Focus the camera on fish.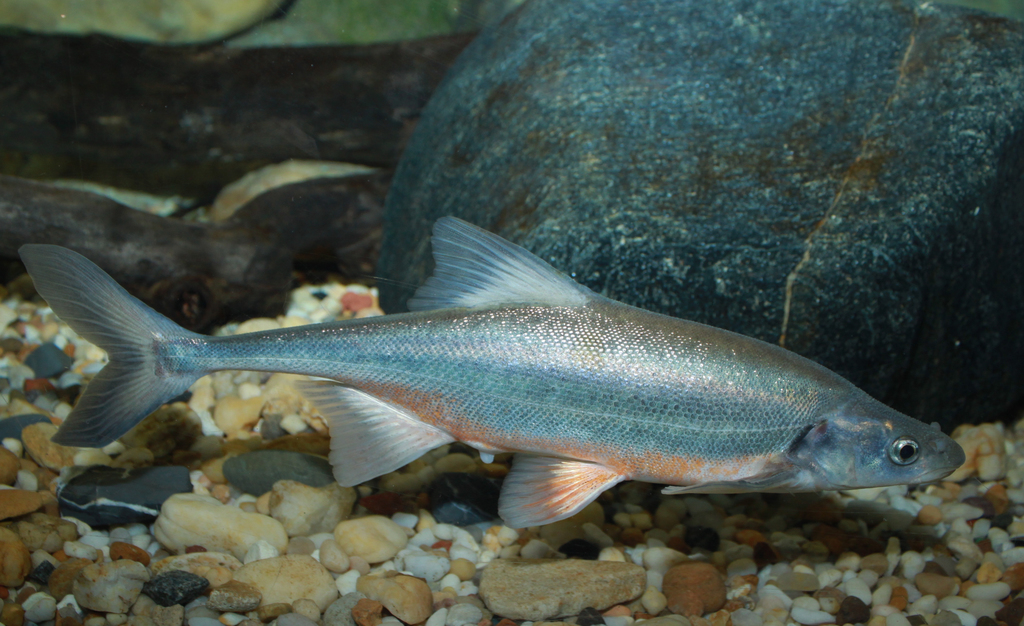
Focus region: {"x1": 19, "y1": 213, "x2": 964, "y2": 532}.
